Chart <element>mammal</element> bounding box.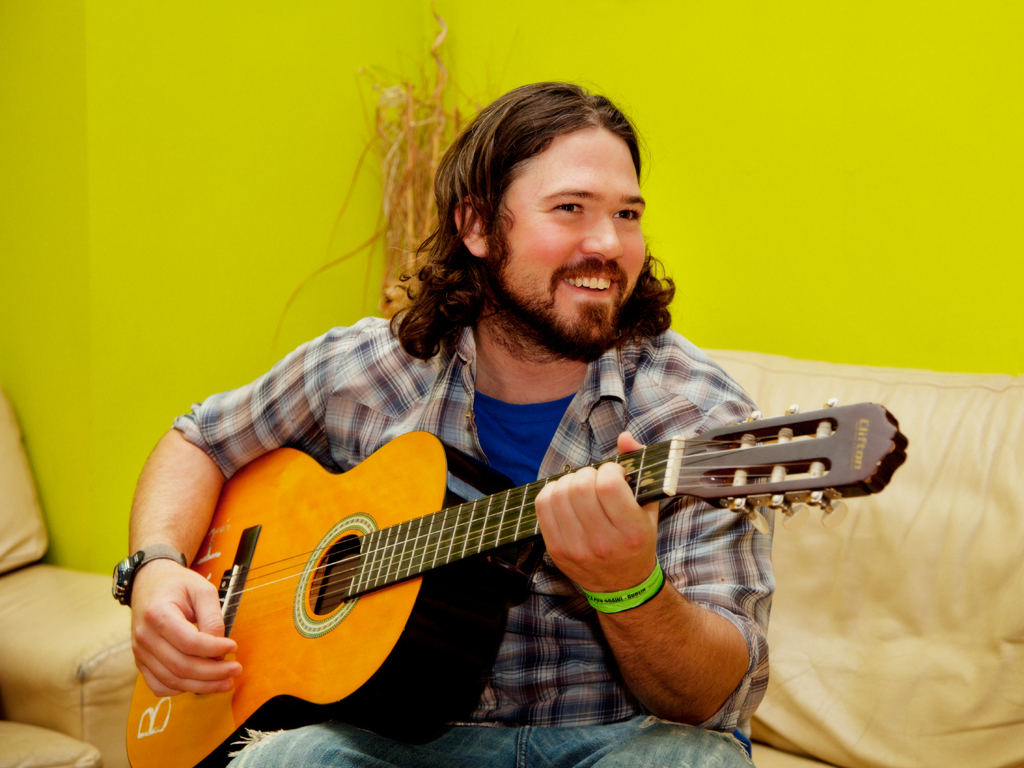
Charted: [x1=131, y1=81, x2=777, y2=767].
